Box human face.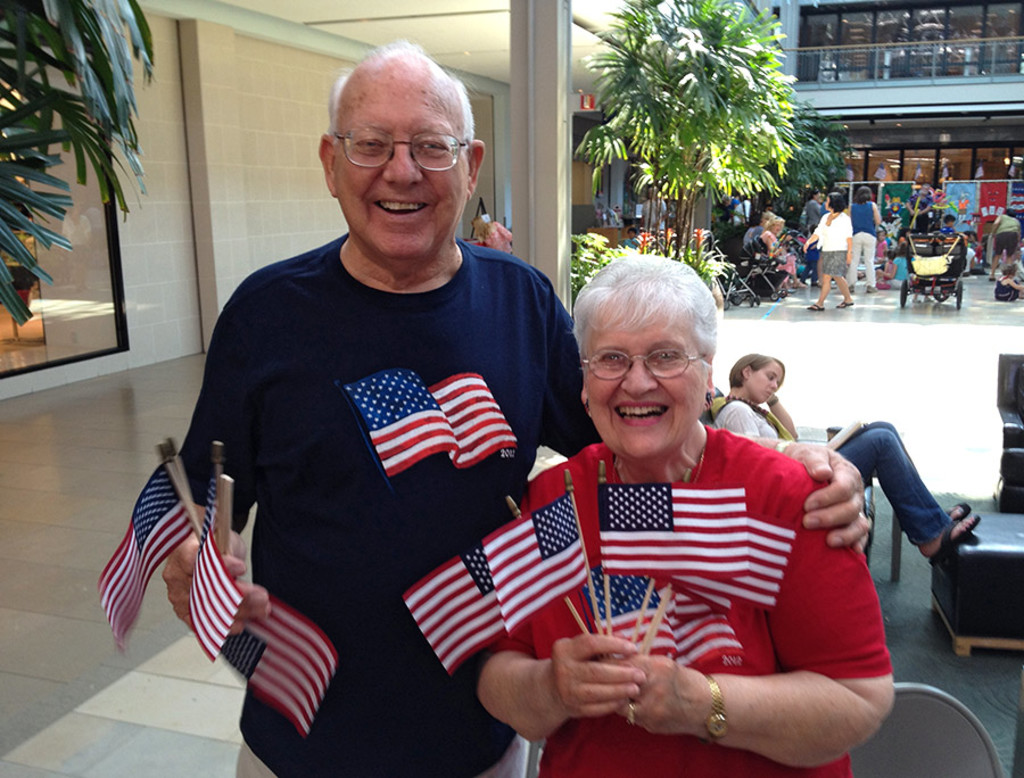
x1=337, y1=75, x2=472, y2=263.
